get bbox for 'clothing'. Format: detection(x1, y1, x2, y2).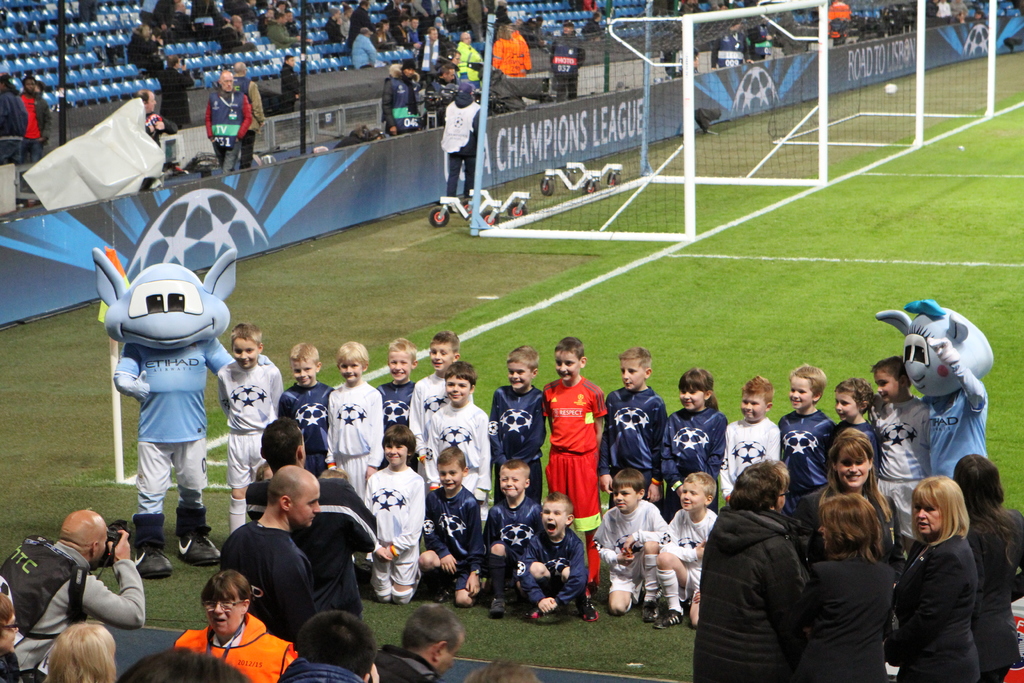
detection(284, 16, 306, 41).
